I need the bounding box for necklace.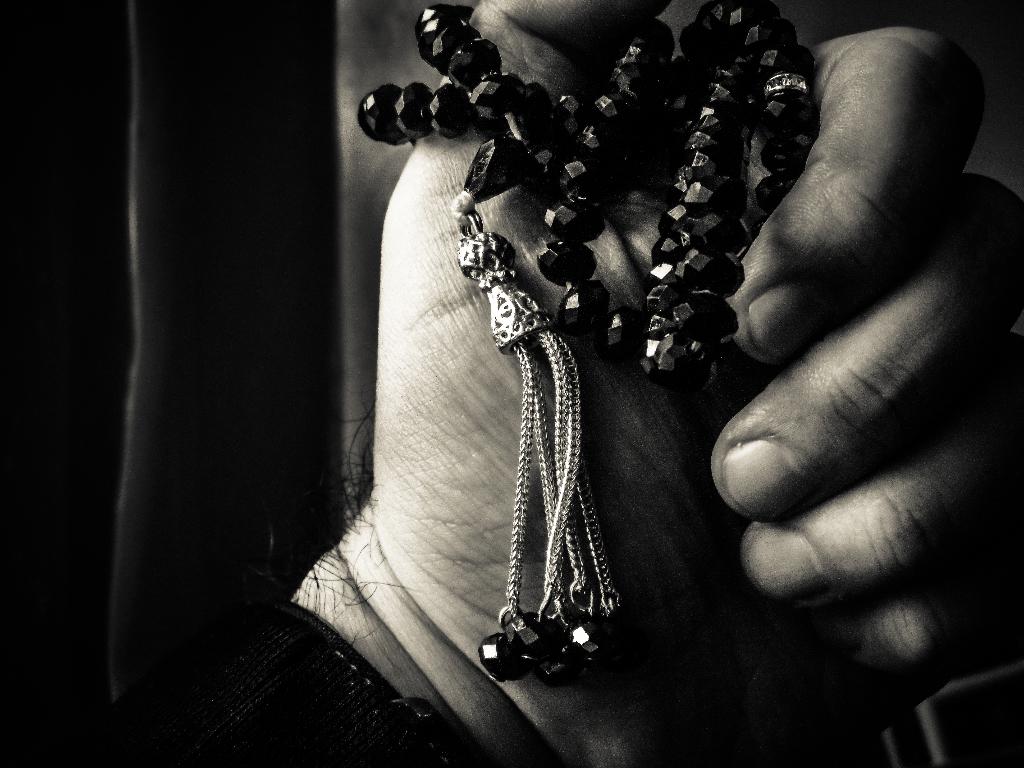
Here it is: Rect(457, 50, 773, 682).
